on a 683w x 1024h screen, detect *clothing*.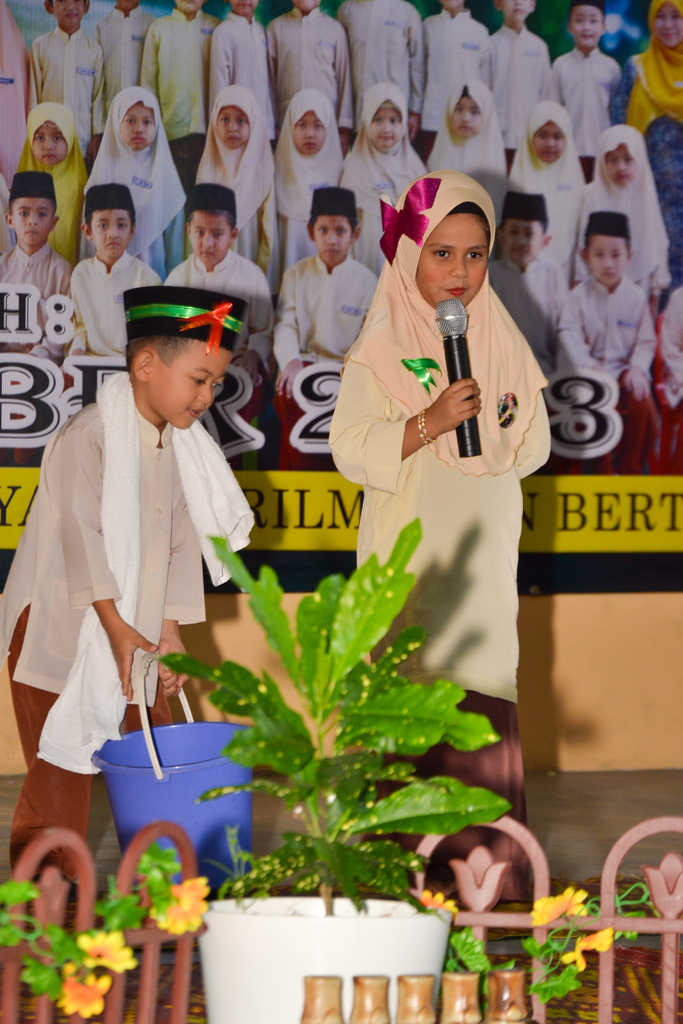
detection(27, 360, 249, 805).
